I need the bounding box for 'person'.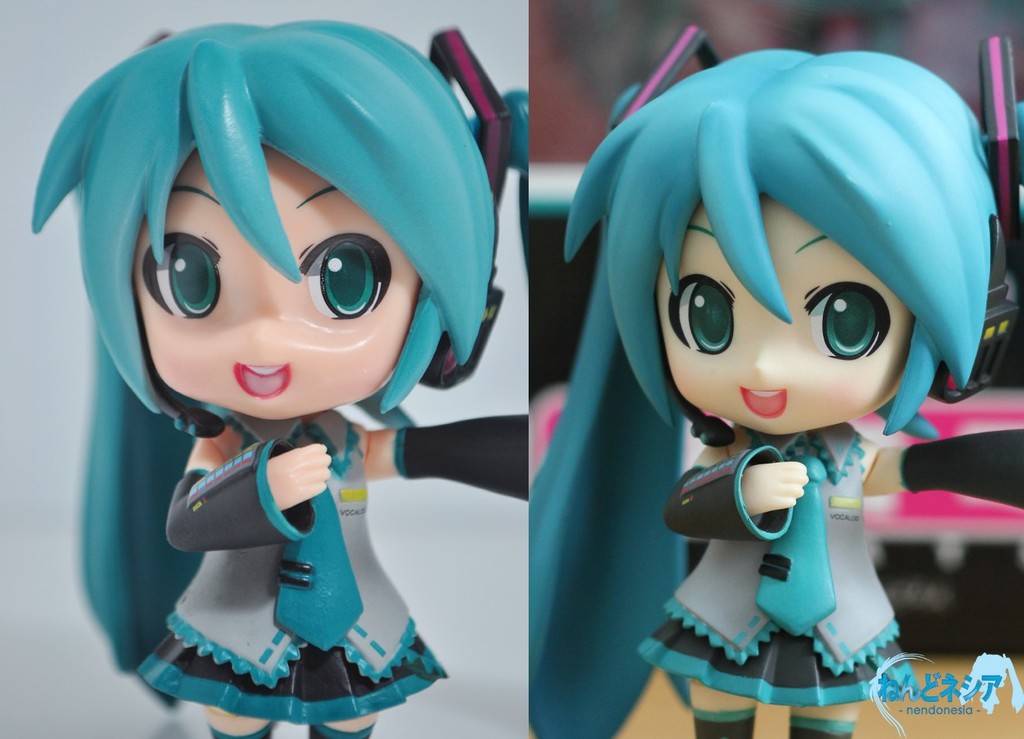
Here it is: [22,0,538,725].
